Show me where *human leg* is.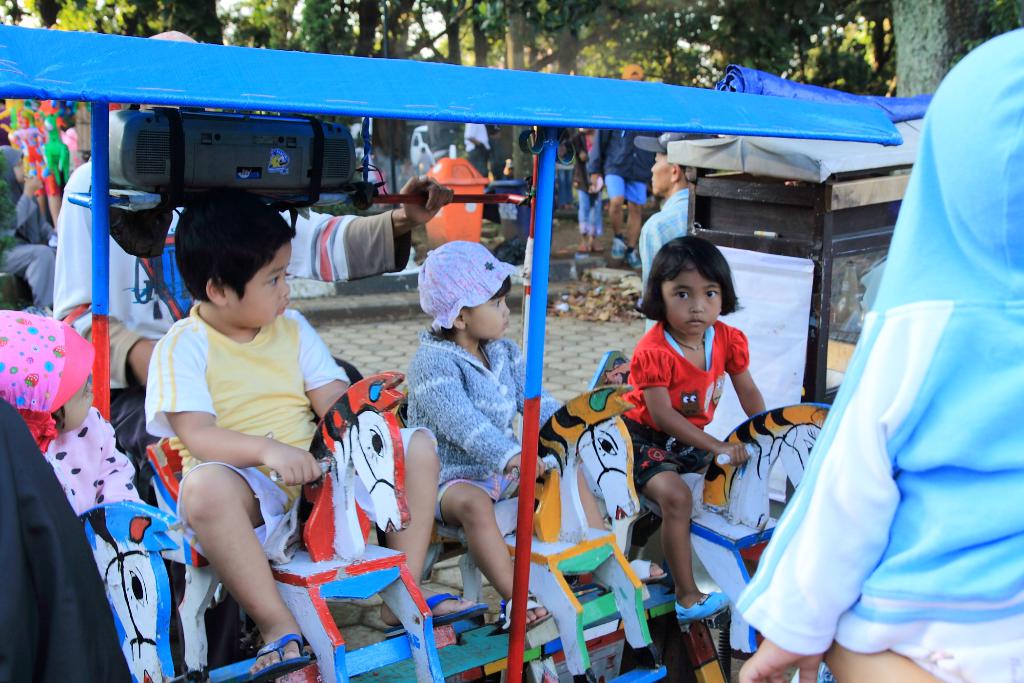
*human leg* is at bbox=[44, 160, 59, 224].
